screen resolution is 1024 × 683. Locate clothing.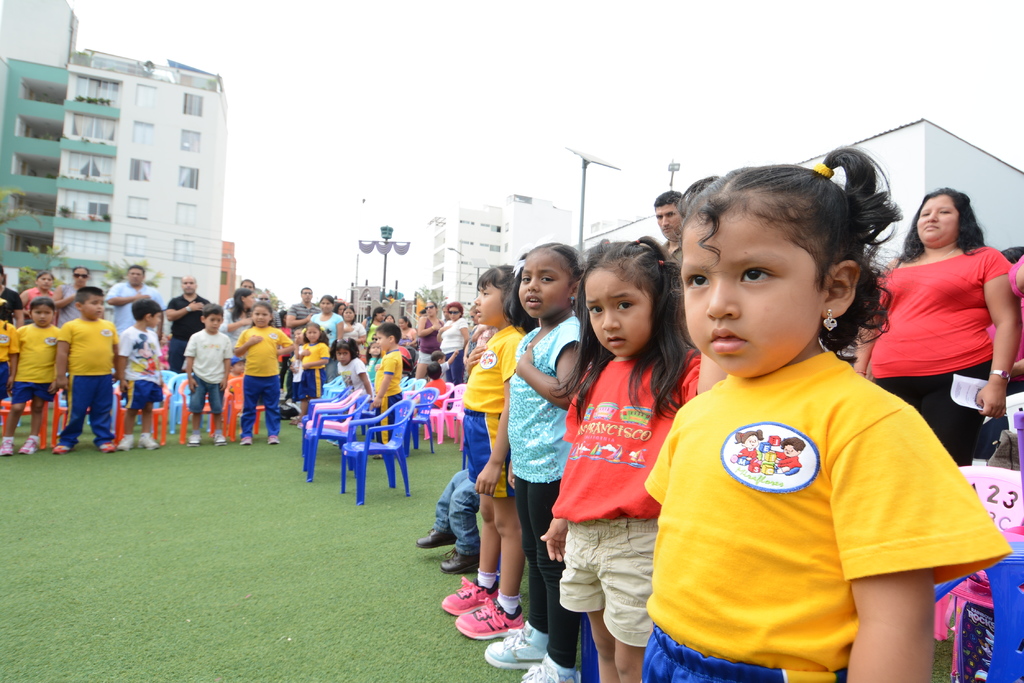
bbox=[0, 318, 19, 399].
